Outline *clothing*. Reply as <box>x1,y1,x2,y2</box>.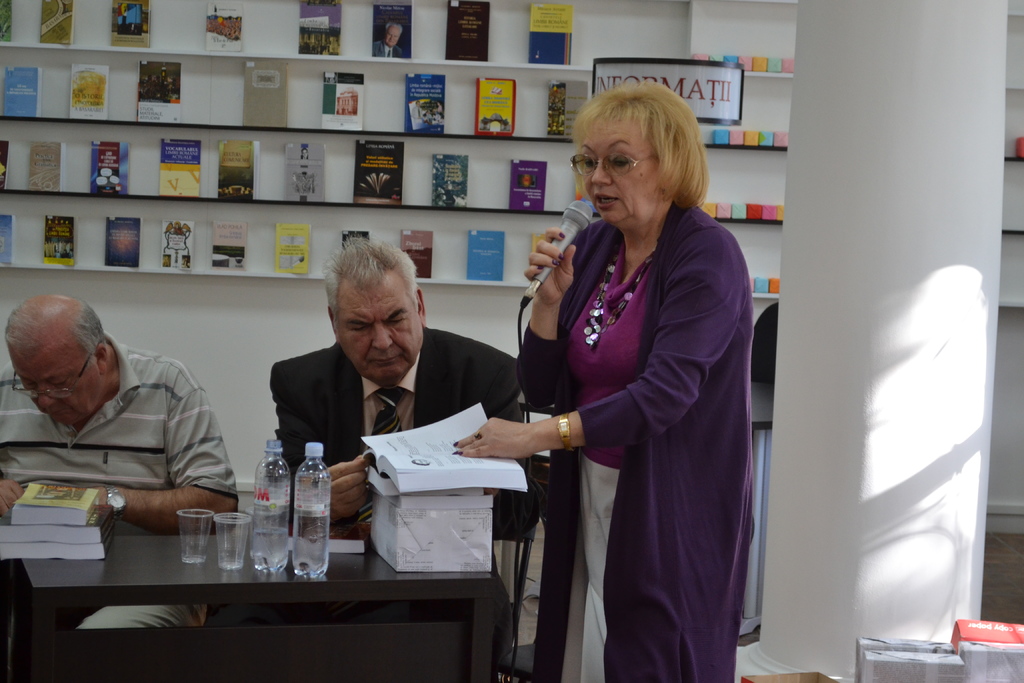
<box>371,38,403,60</box>.
